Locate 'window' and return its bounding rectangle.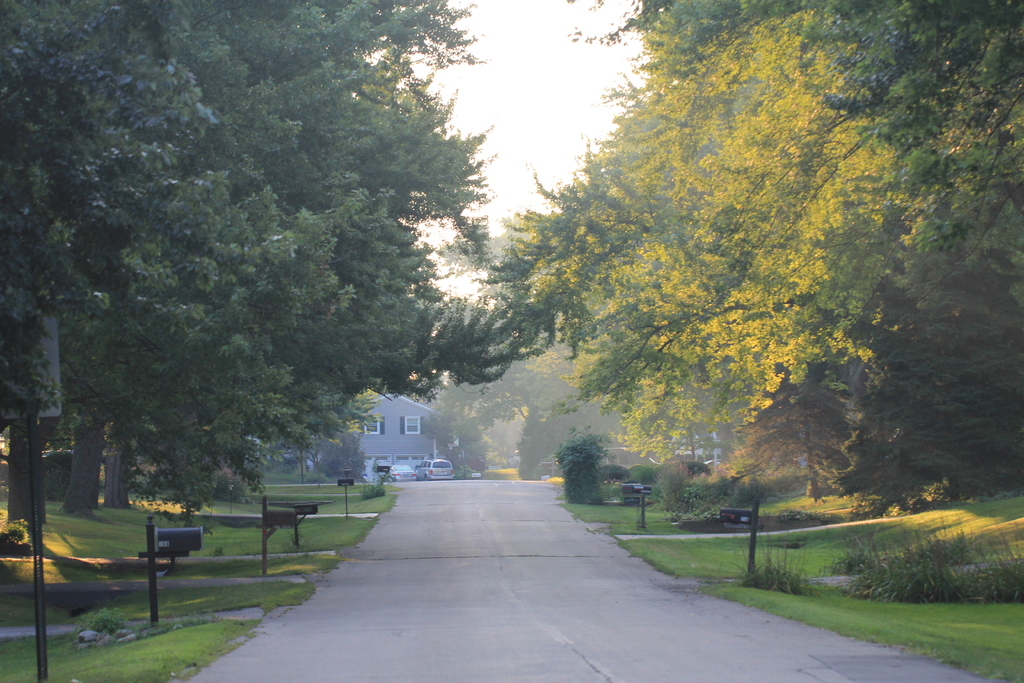
404, 416, 420, 433.
